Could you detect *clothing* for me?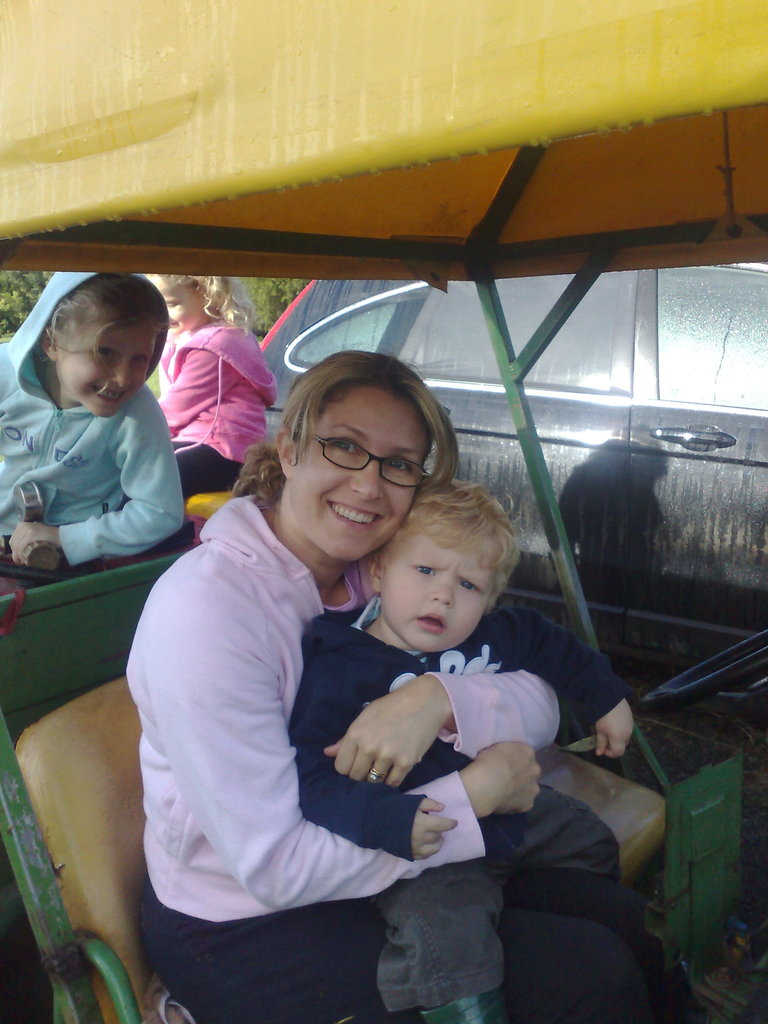
Detection result: [x1=58, y1=346, x2=682, y2=1023].
